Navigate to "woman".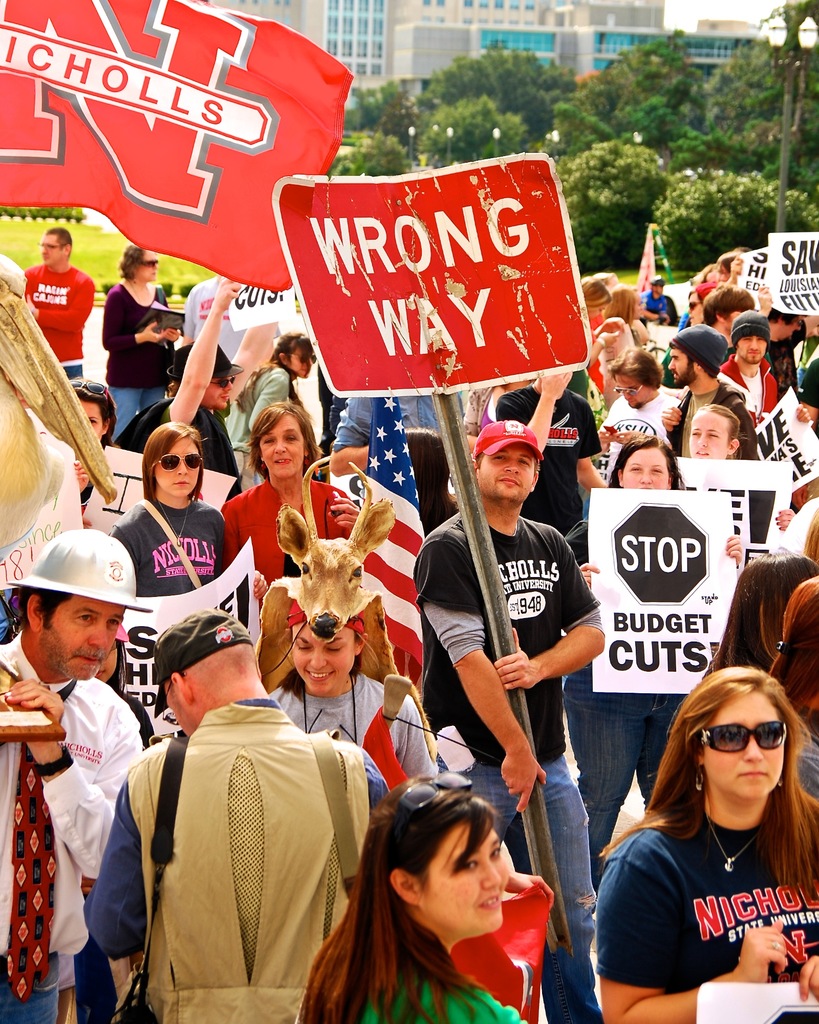
Navigation target: [108, 422, 273, 598].
